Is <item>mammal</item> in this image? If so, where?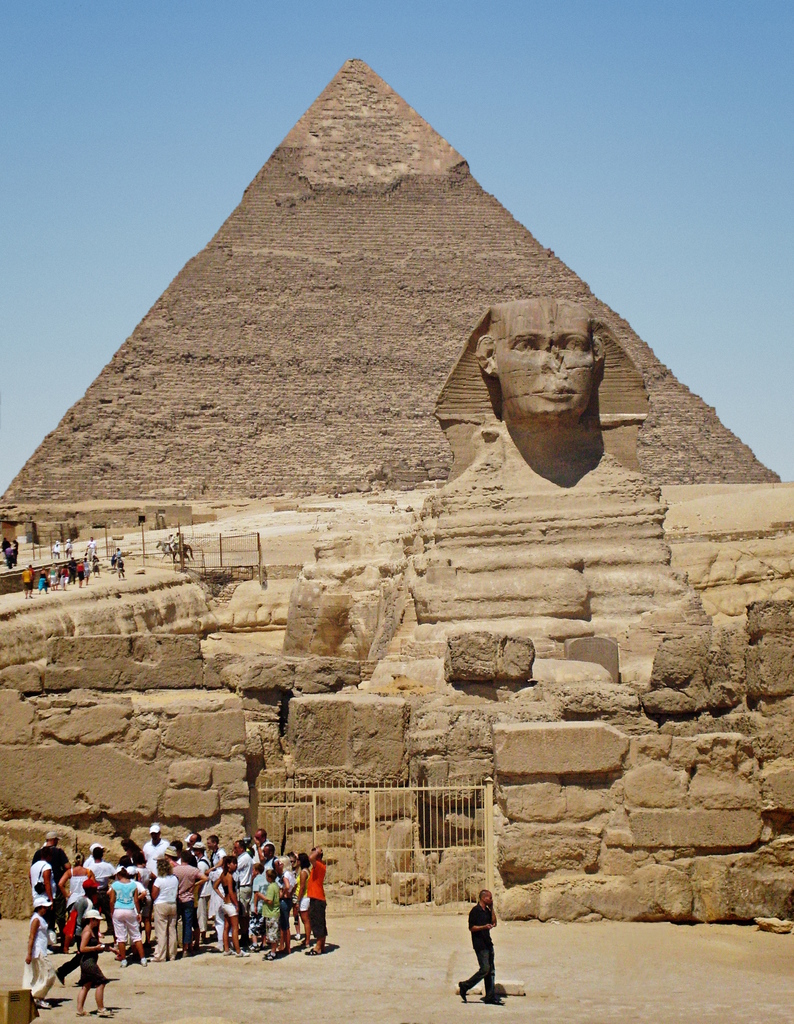
Yes, at x1=118 y1=557 x2=123 y2=578.
